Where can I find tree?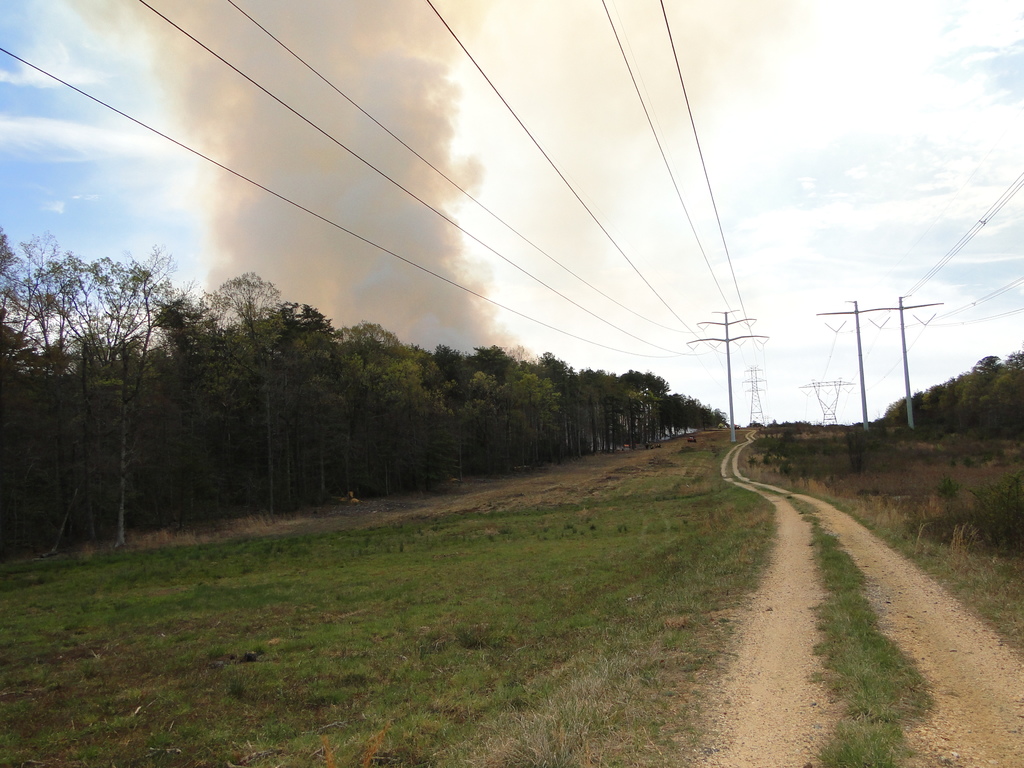
You can find it at 84, 245, 184, 546.
